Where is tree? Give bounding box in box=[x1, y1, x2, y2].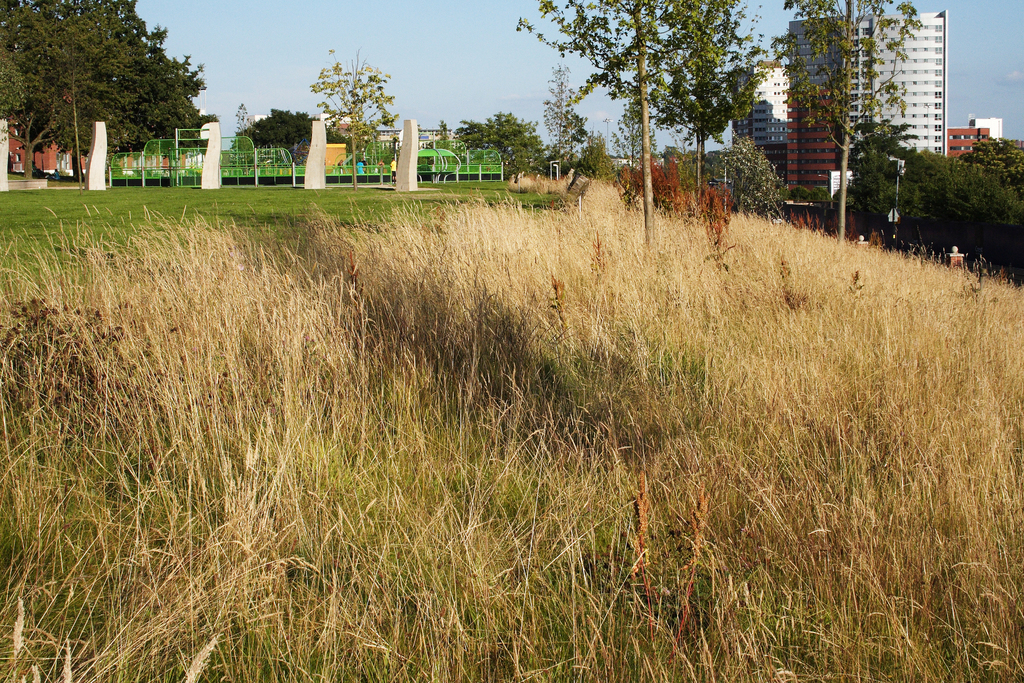
box=[768, 0, 927, 242].
